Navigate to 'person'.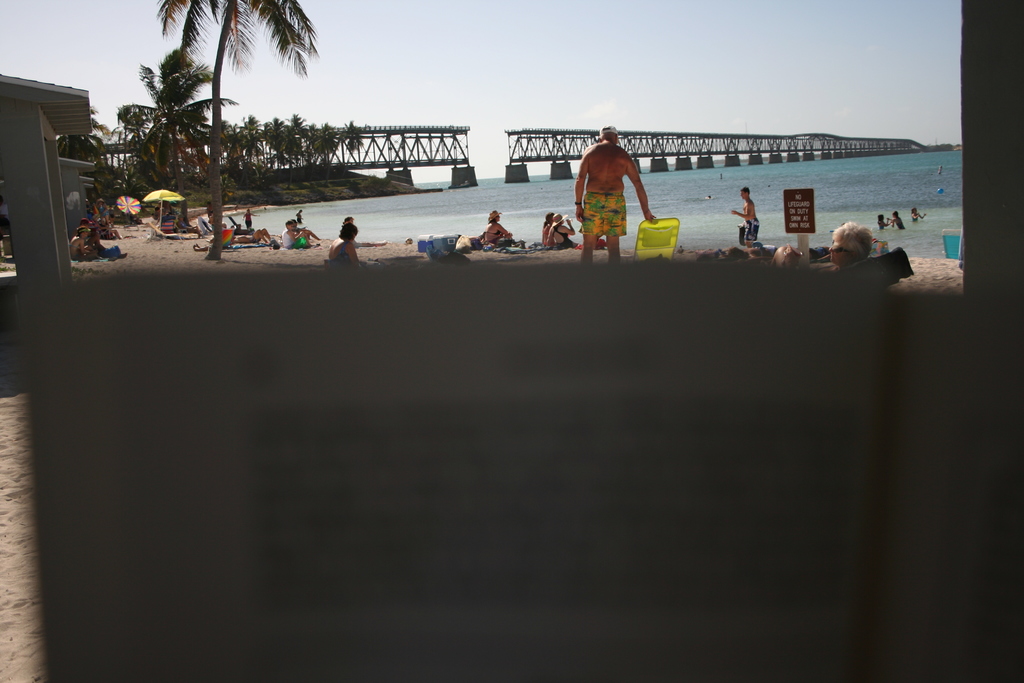
Navigation target: detection(326, 217, 359, 262).
